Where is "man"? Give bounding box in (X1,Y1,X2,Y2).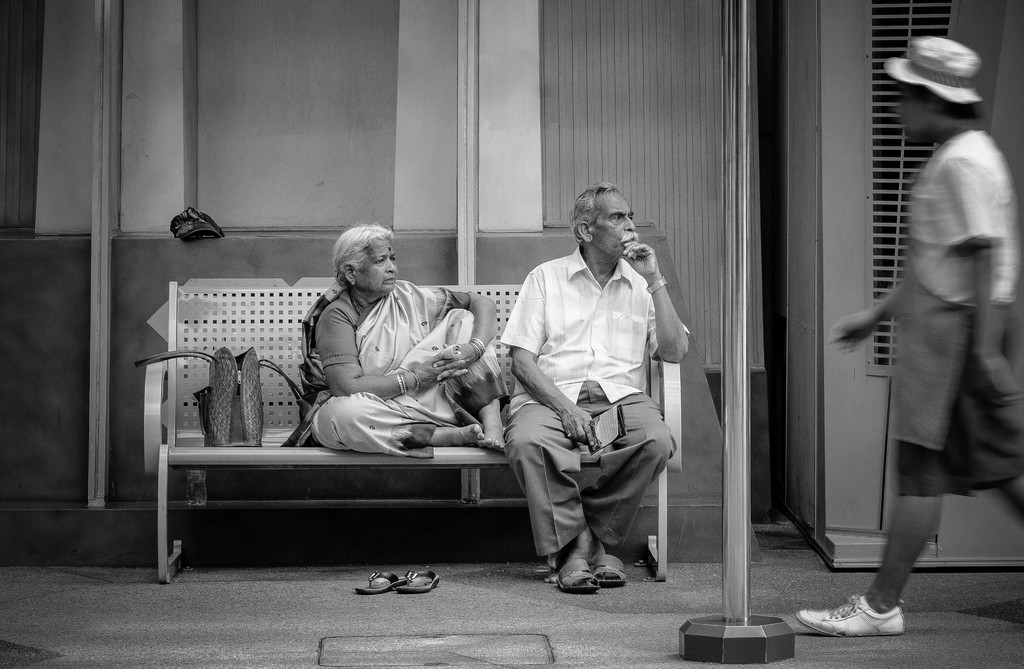
(792,24,1023,641).
